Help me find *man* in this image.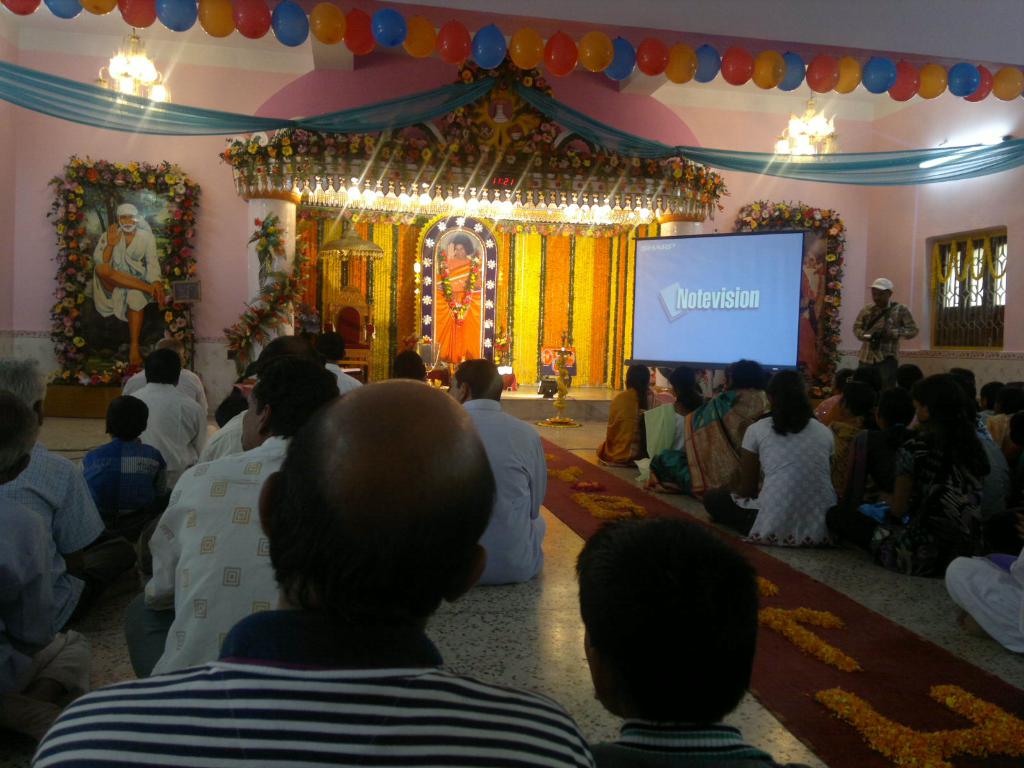
Found it: rect(97, 202, 166, 357).
